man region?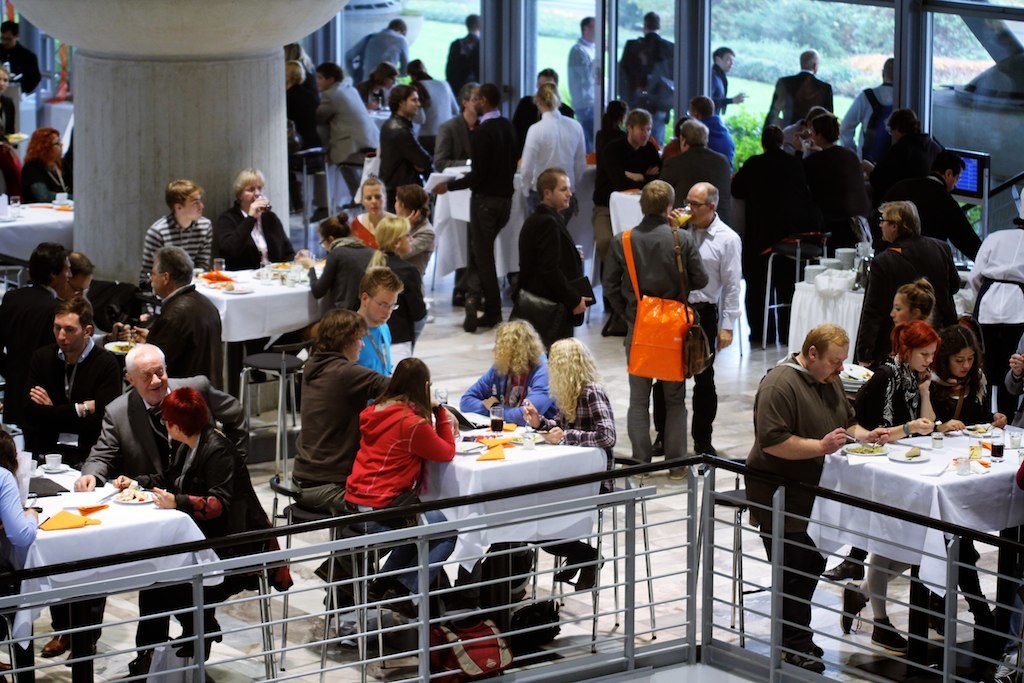
[left=117, top=386, right=292, bottom=678]
